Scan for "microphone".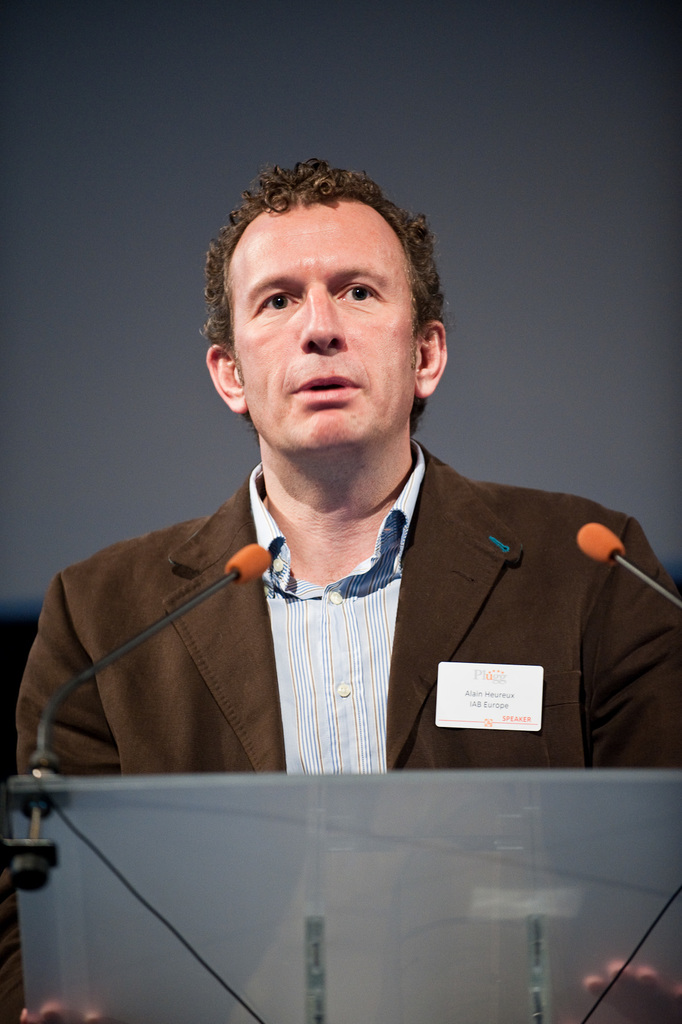
Scan result: (x1=576, y1=522, x2=625, y2=565).
